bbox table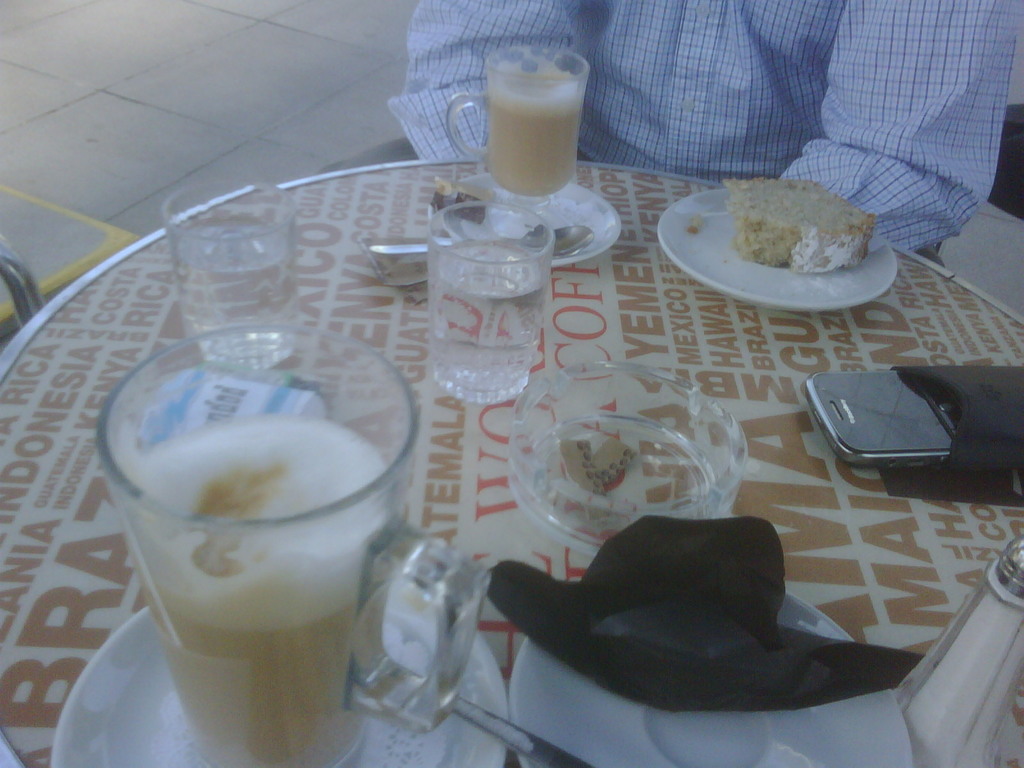
l=15, t=122, r=1023, b=767
